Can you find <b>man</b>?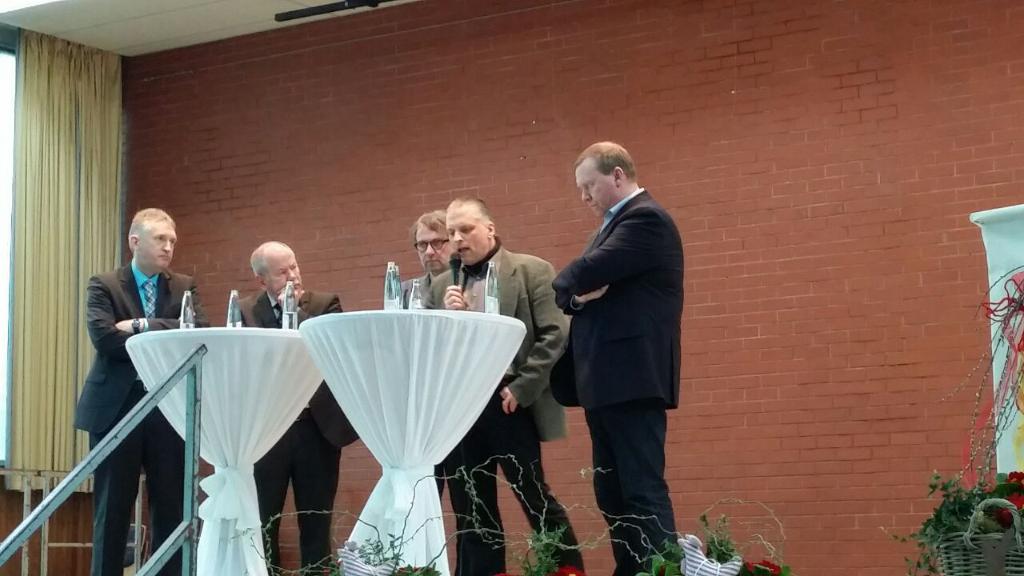
Yes, bounding box: <region>397, 207, 480, 575</region>.
